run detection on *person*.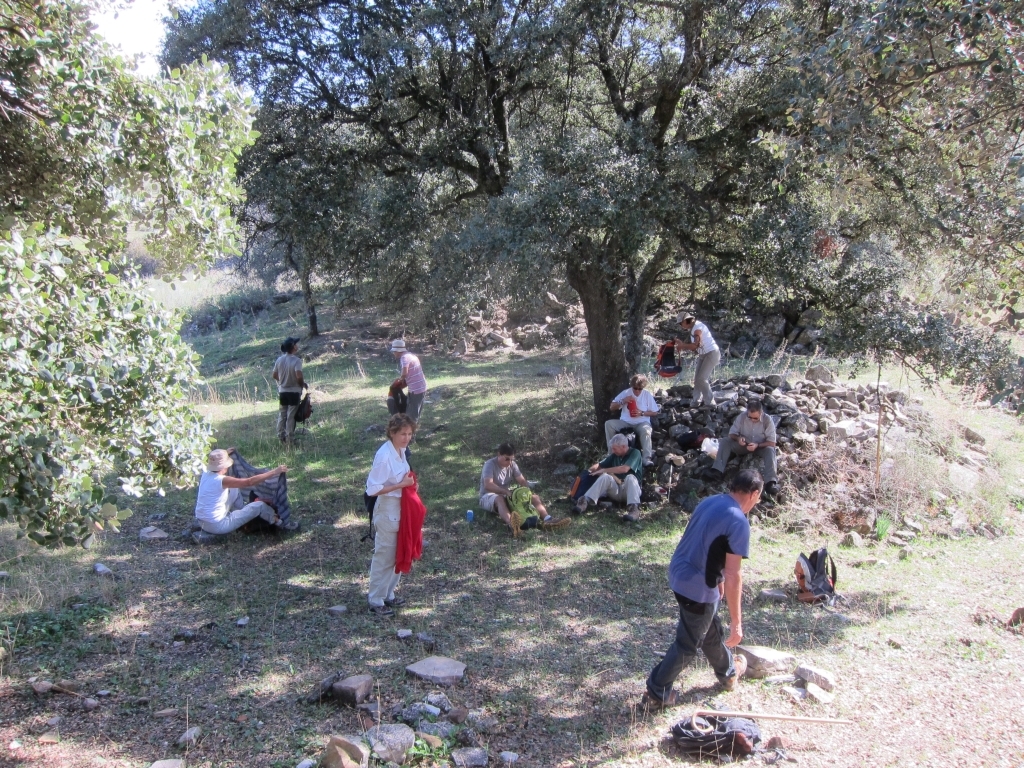
Result: Rect(383, 330, 437, 436).
